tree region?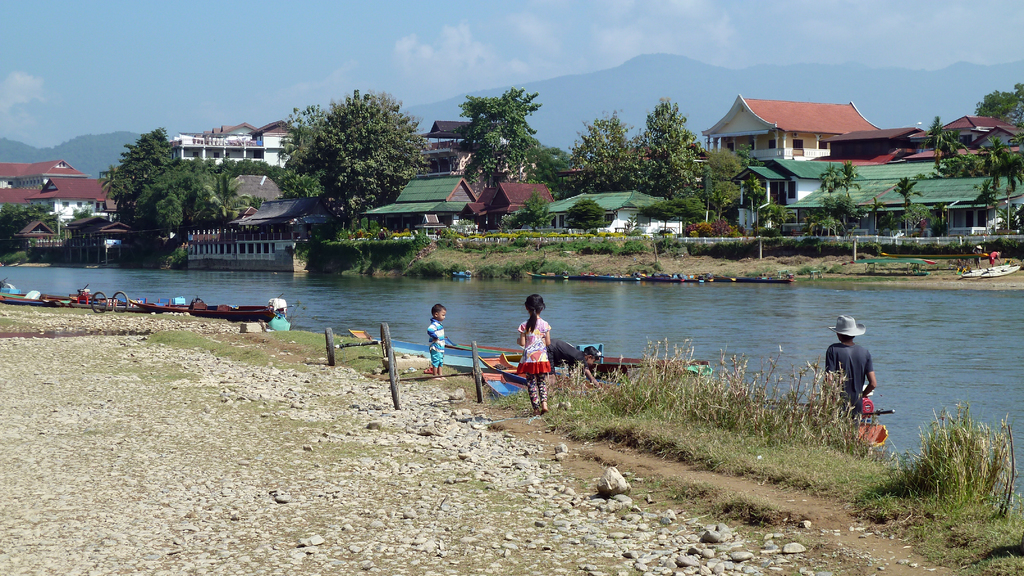
Rect(705, 142, 744, 225)
